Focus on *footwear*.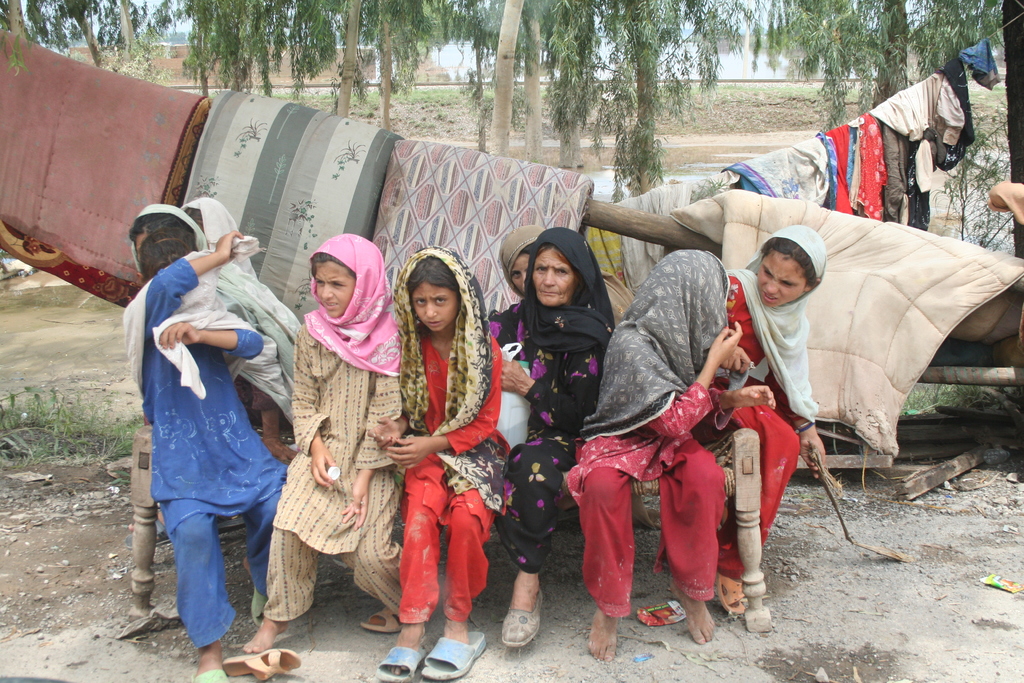
Focused at bbox(356, 607, 408, 633).
